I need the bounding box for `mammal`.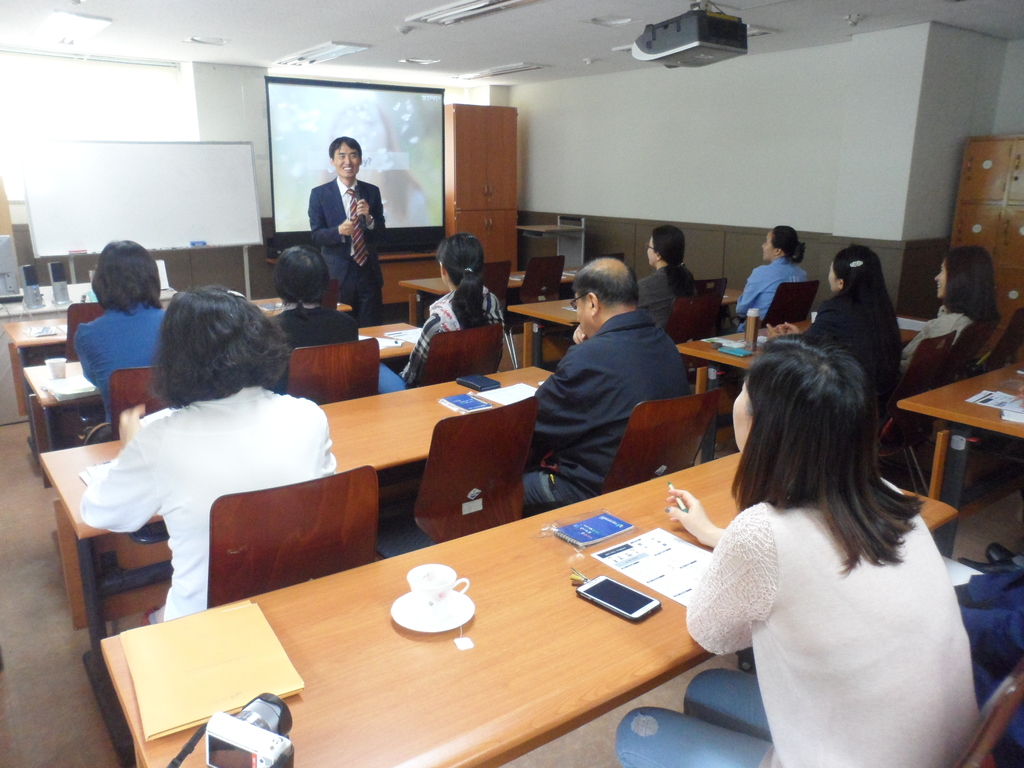
Here it is: 962 540 1023 573.
